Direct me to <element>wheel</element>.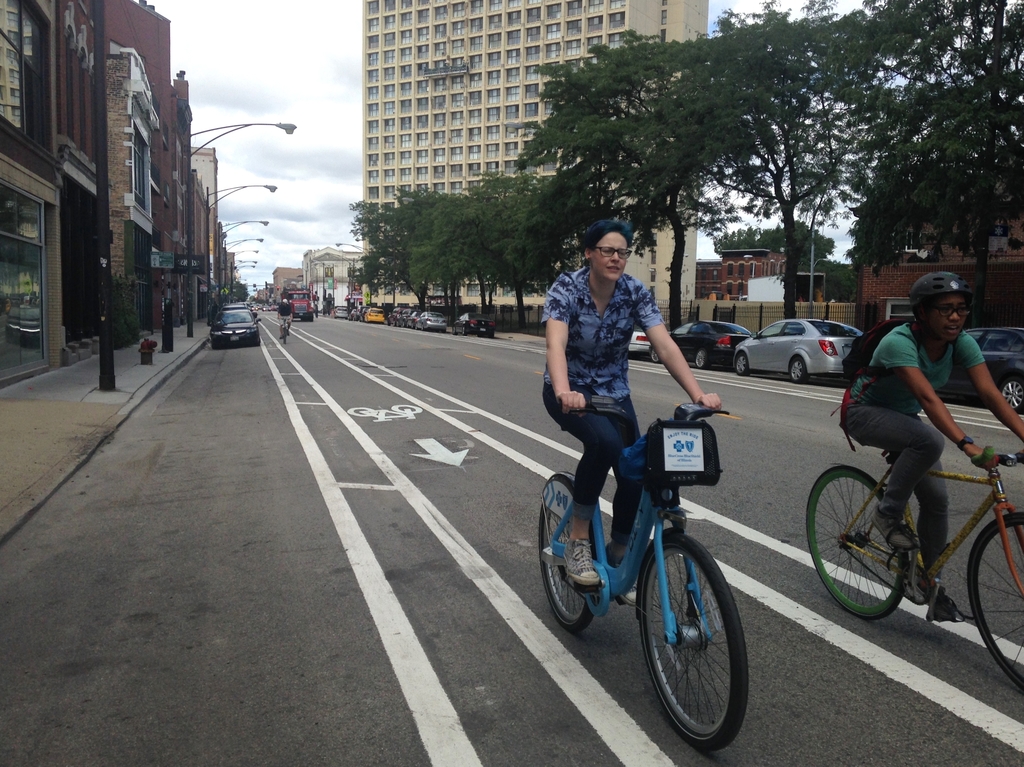
Direction: bbox=[694, 347, 712, 370].
